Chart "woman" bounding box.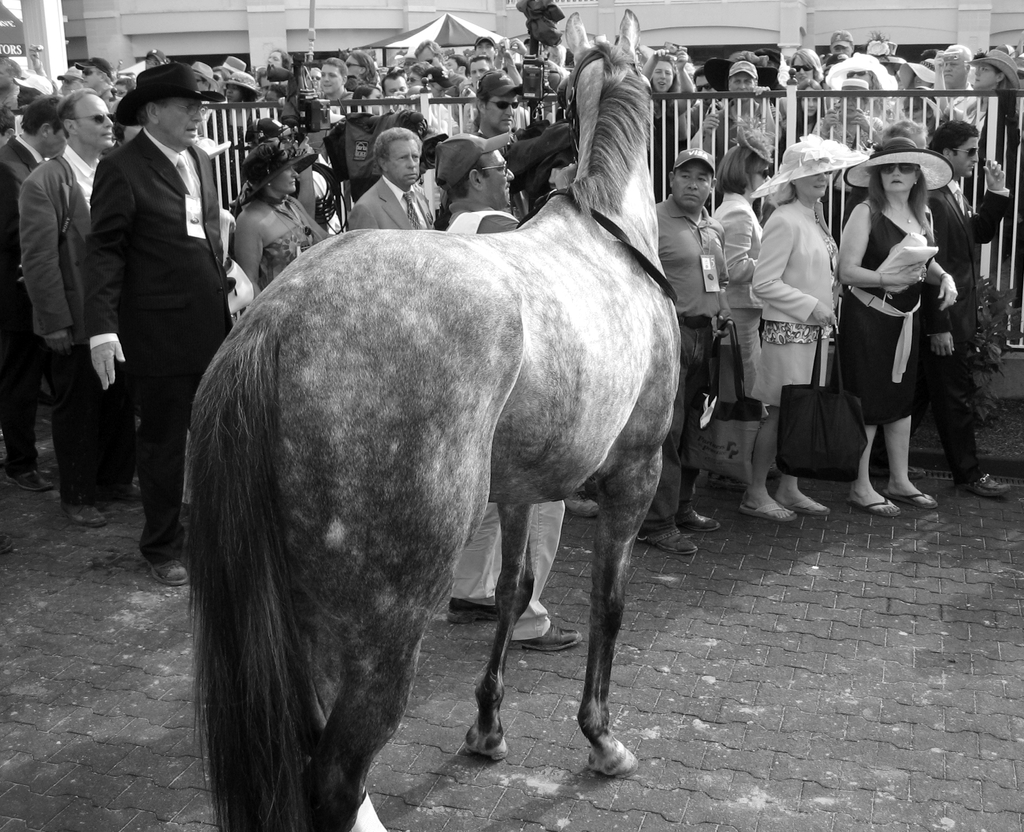
Charted: rect(202, 66, 268, 214).
